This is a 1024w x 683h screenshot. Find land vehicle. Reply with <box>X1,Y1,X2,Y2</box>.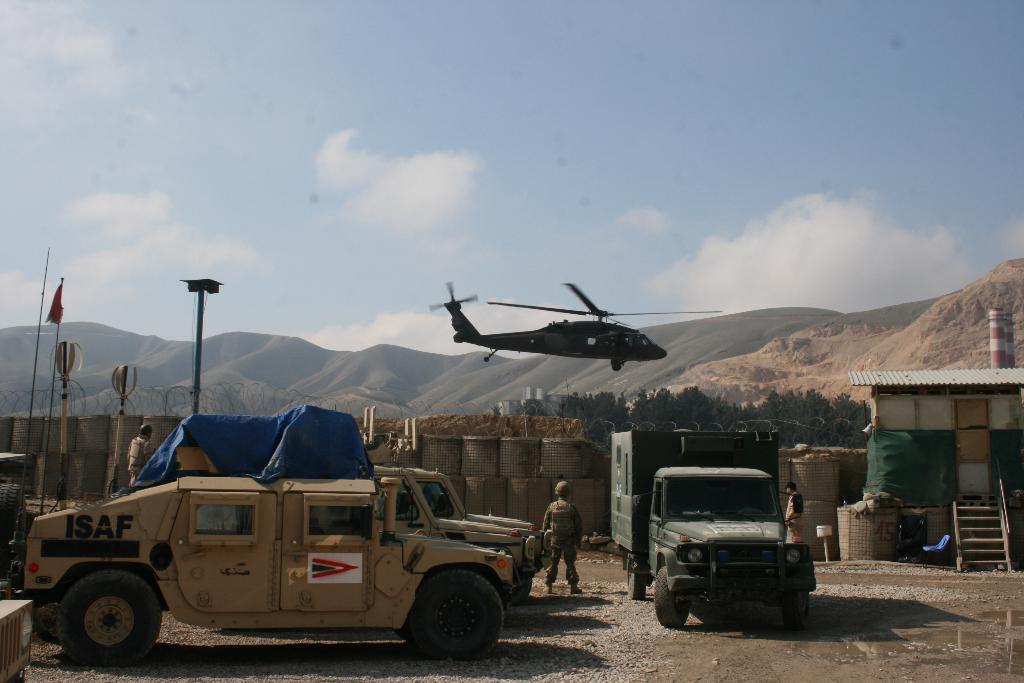
<box>31,449,476,659</box>.
